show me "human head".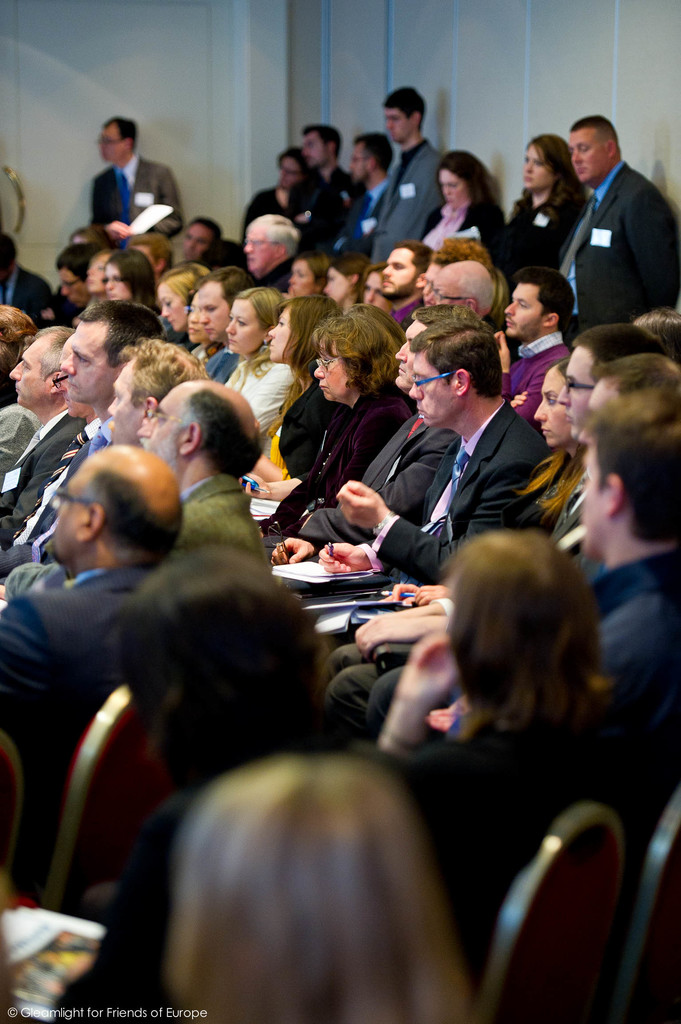
"human head" is here: [47,333,93,415].
